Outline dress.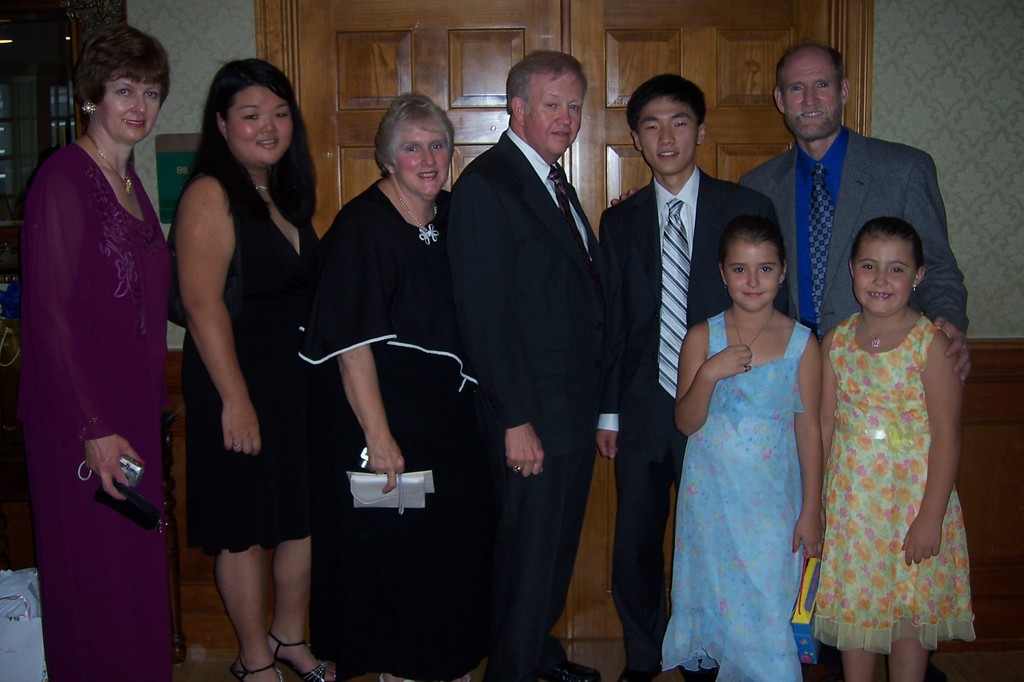
Outline: locate(662, 309, 813, 681).
